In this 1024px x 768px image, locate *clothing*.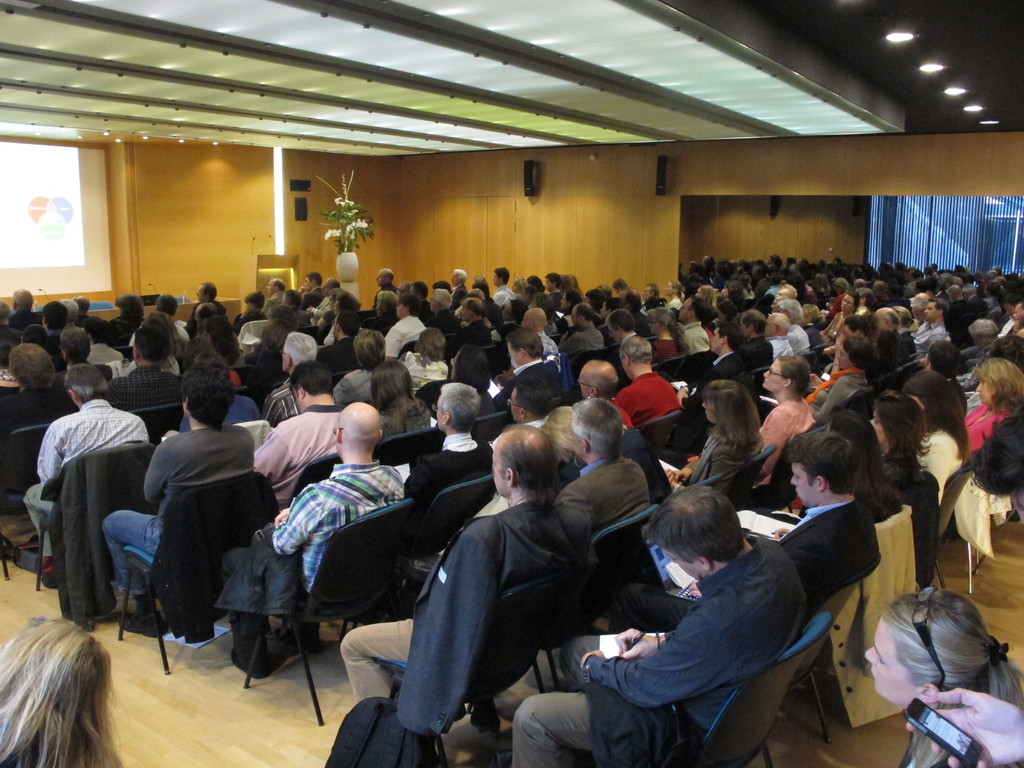
Bounding box: 810/368/874/419.
